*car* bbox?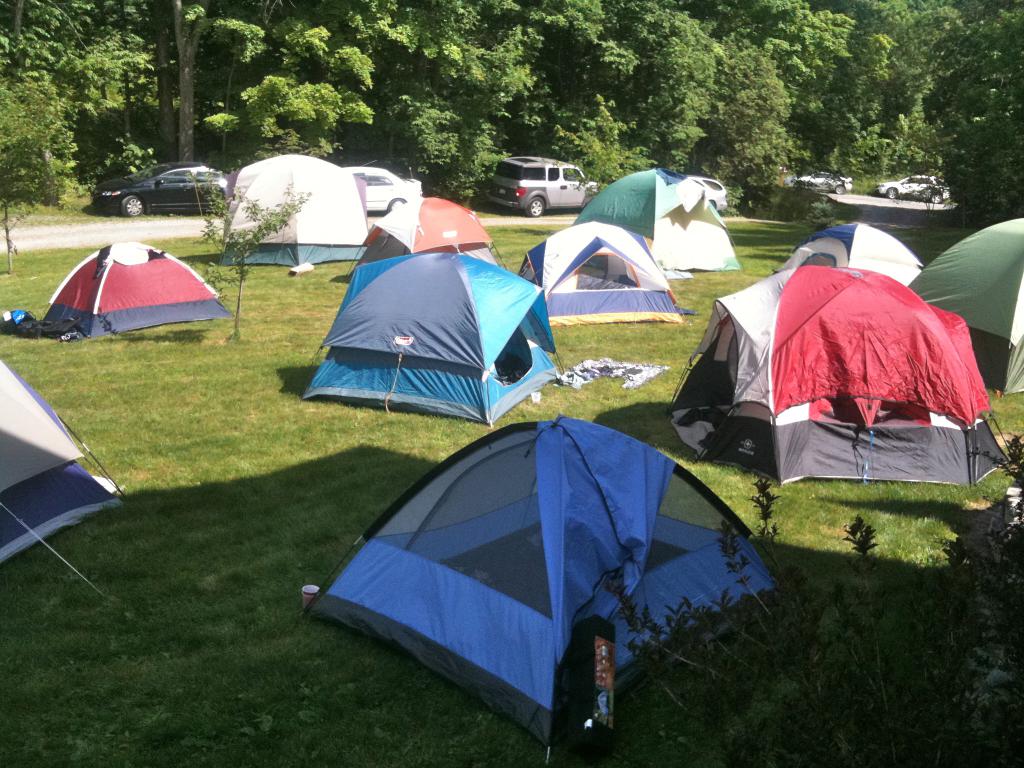
box=[682, 179, 727, 216]
